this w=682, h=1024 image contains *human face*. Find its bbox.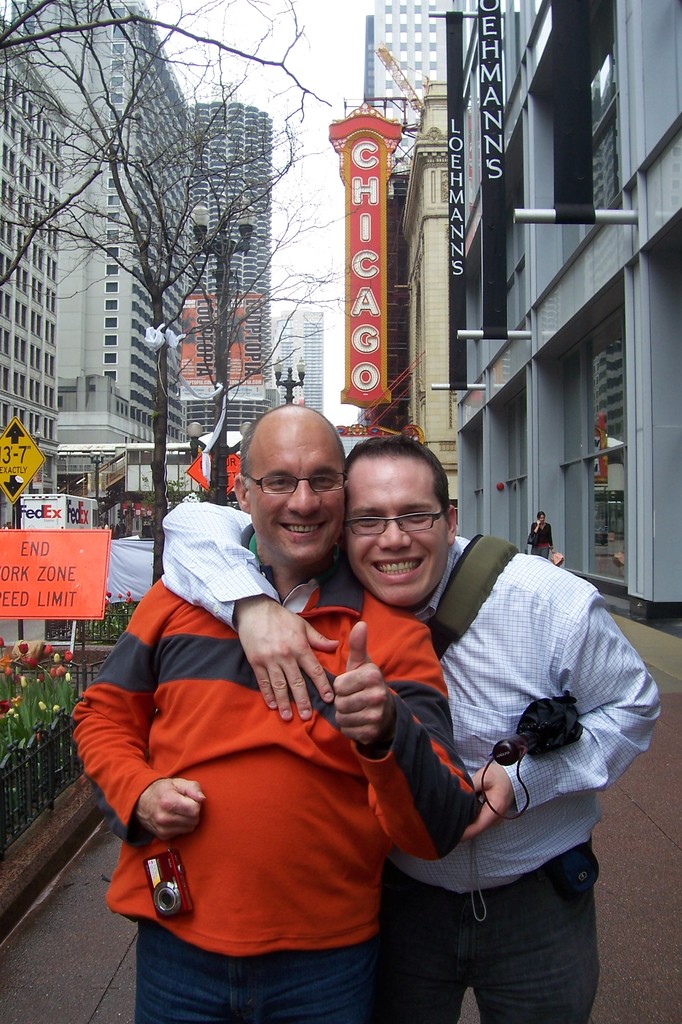
[x1=346, y1=457, x2=448, y2=611].
